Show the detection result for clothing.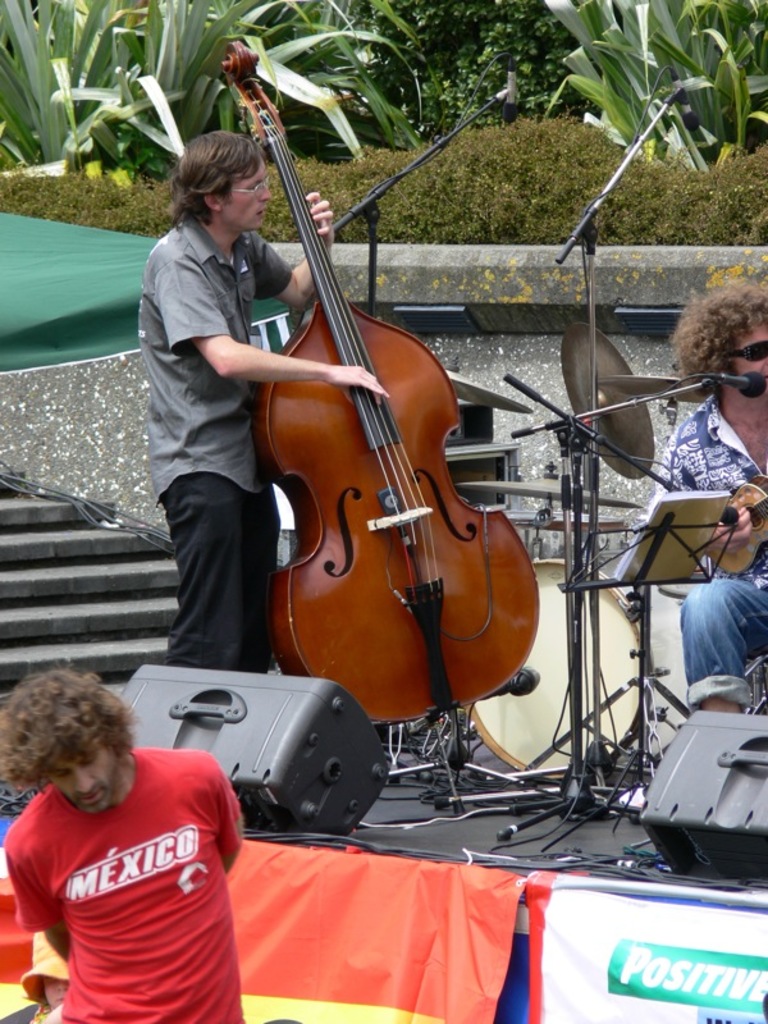
region(12, 759, 261, 997).
